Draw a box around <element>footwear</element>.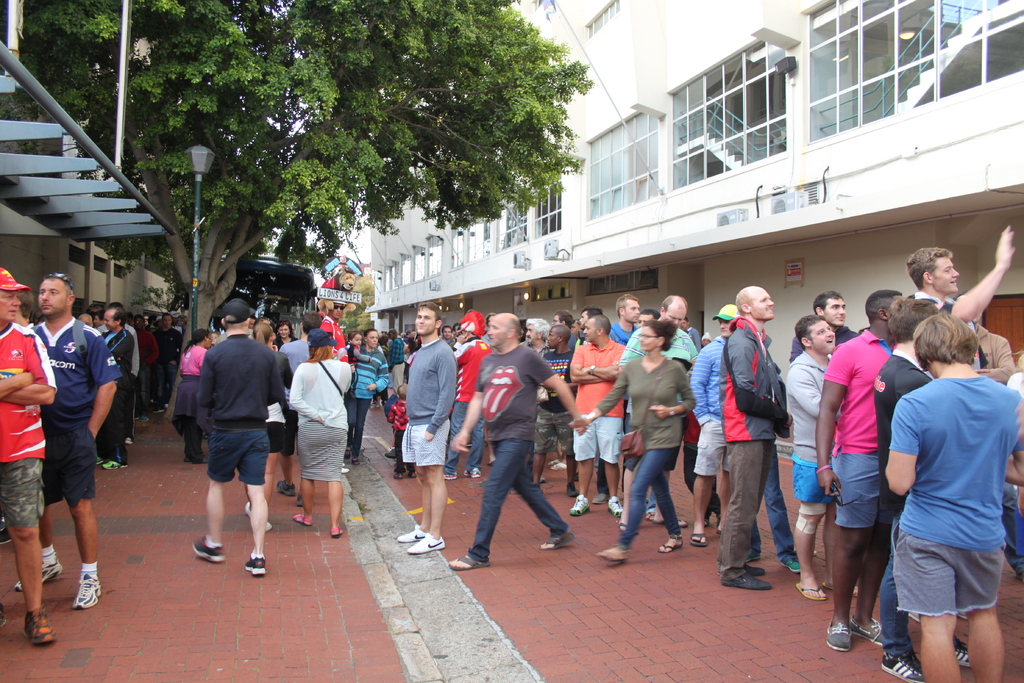
395, 523, 420, 541.
